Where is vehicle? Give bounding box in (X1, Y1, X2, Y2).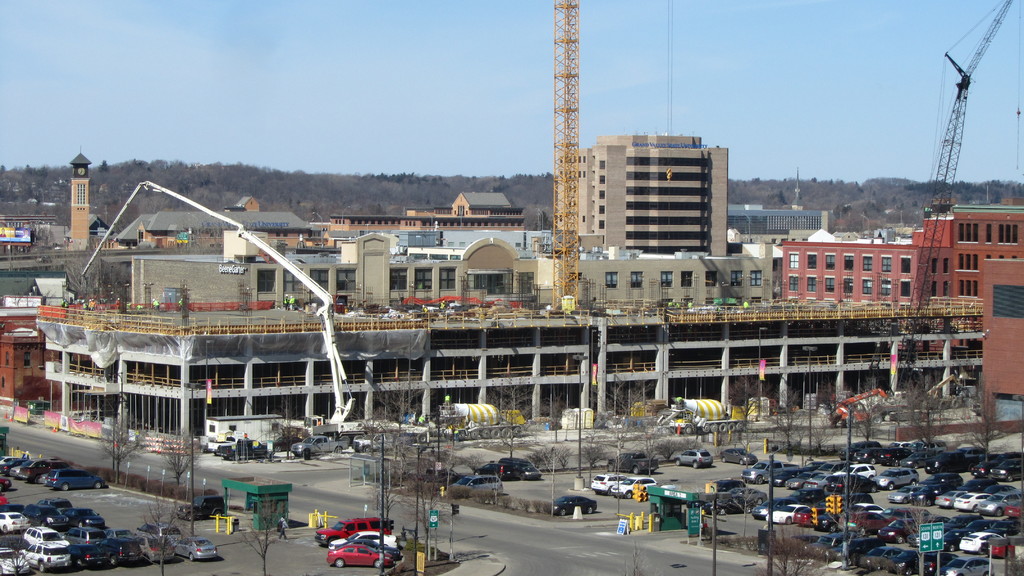
(172, 535, 220, 561).
